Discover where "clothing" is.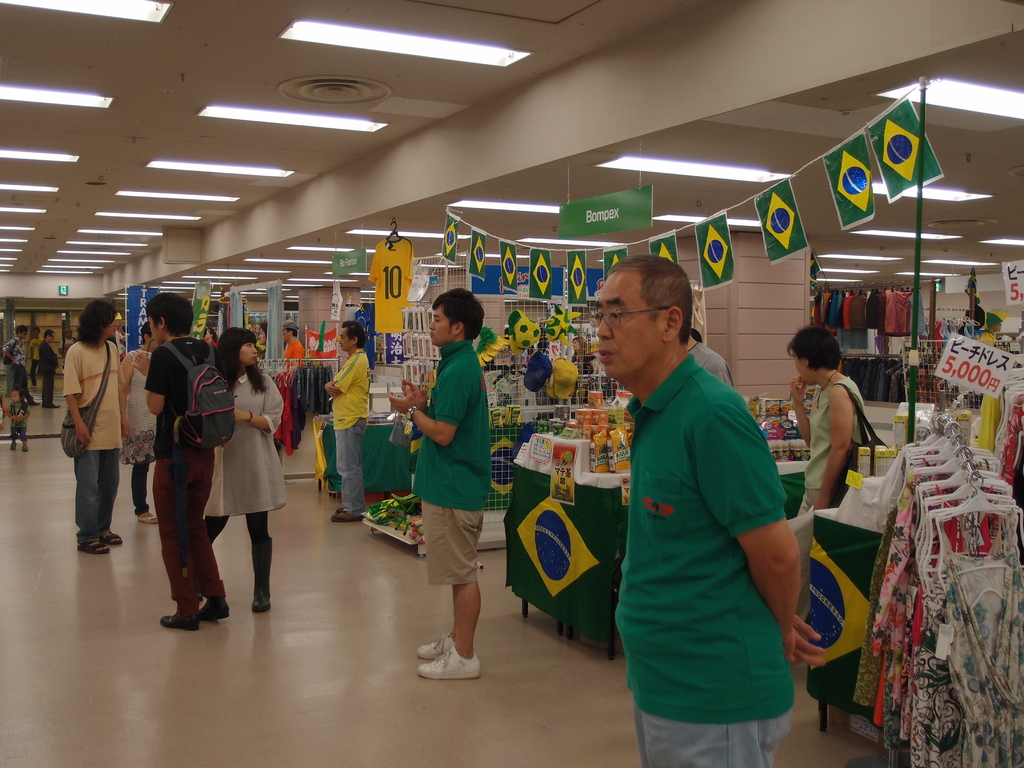
Discovered at crop(38, 341, 59, 406).
